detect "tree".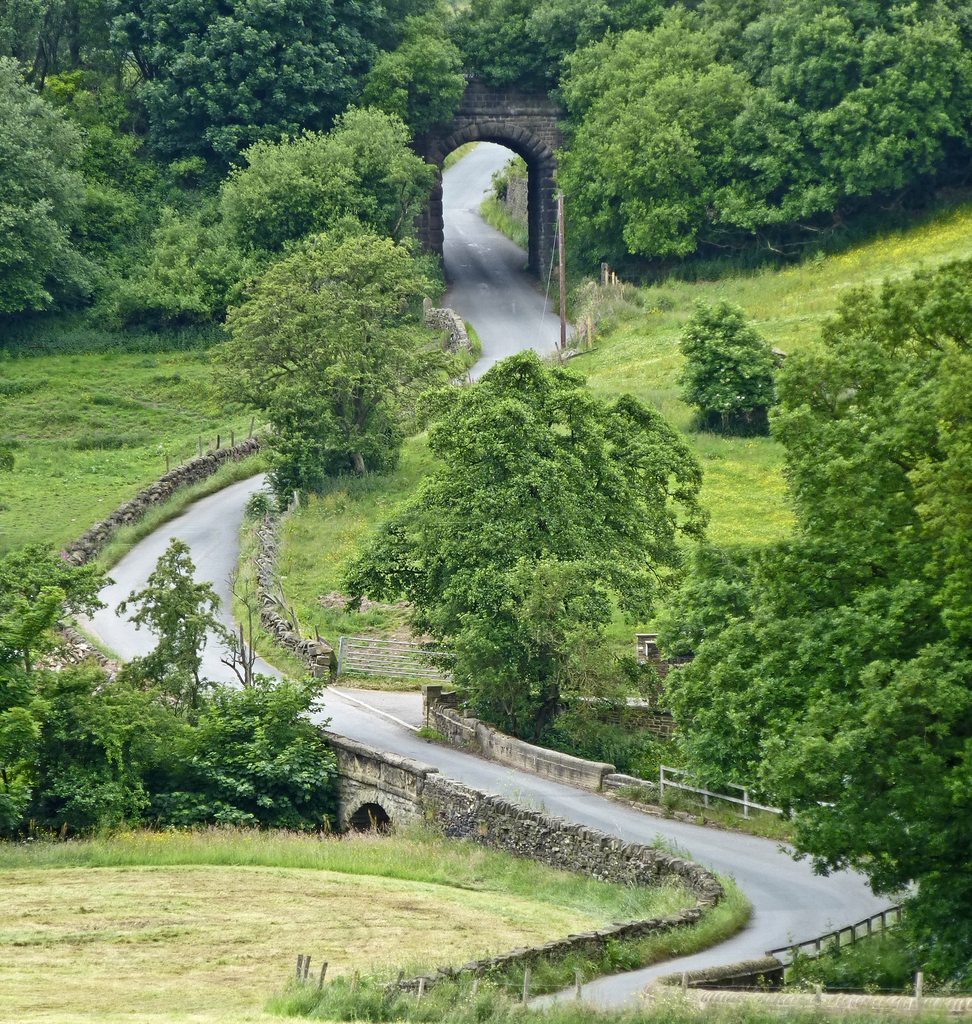
Detected at bbox(0, 54, 92, 344).
